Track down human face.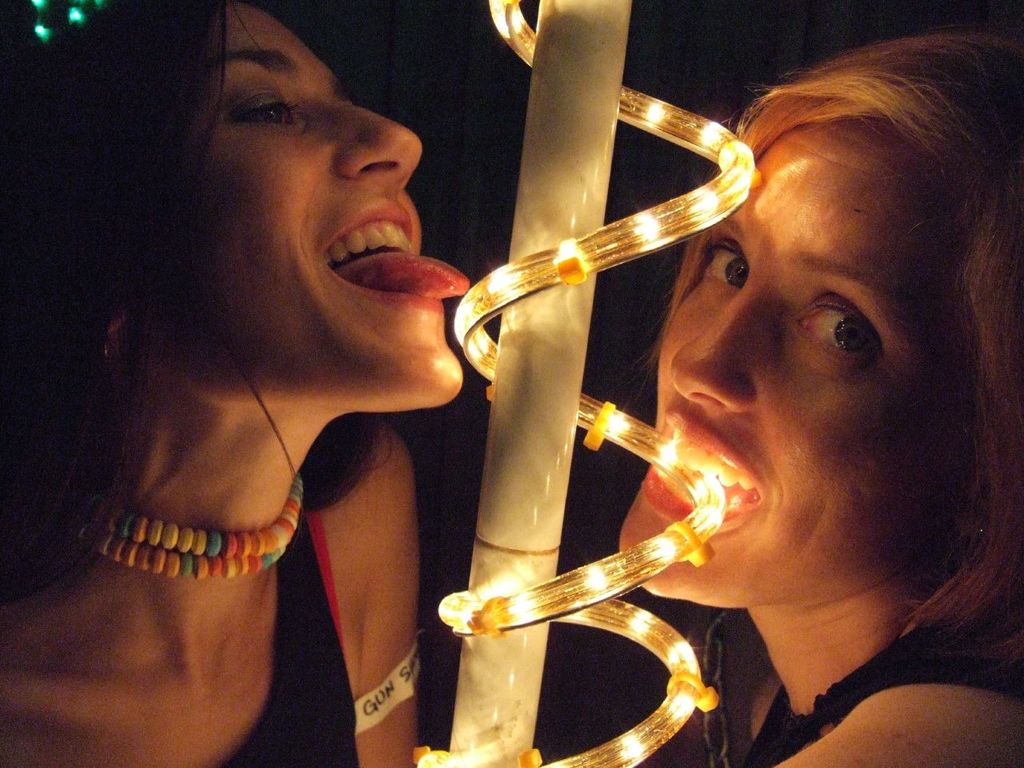
Tracked to (140,2,472,406).
